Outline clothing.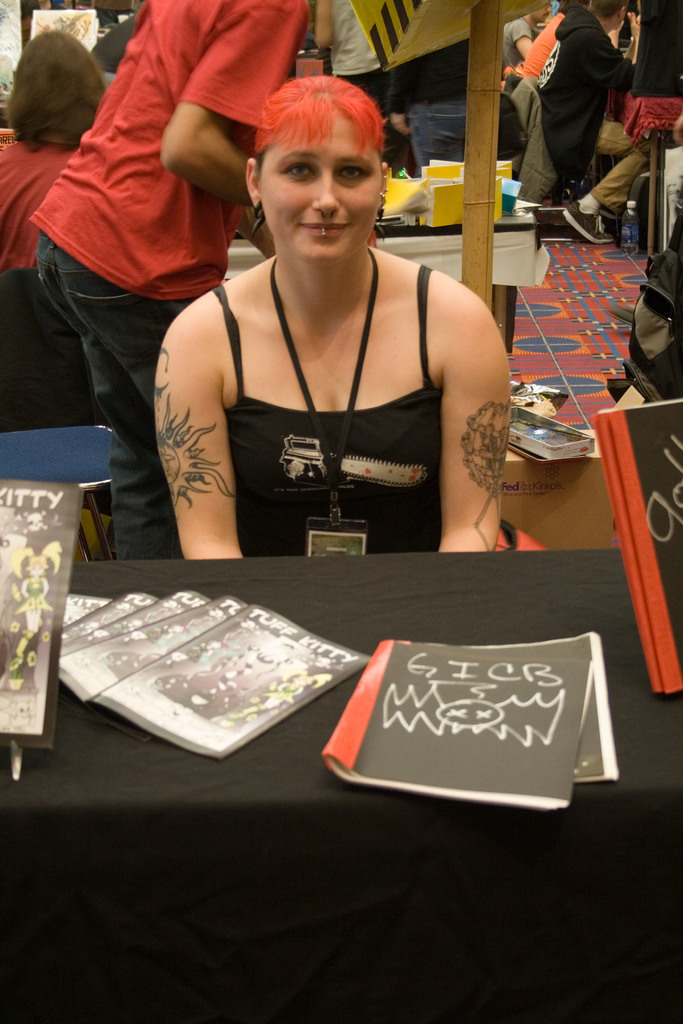
Outline: bbox(530, 0, 640, 202).
